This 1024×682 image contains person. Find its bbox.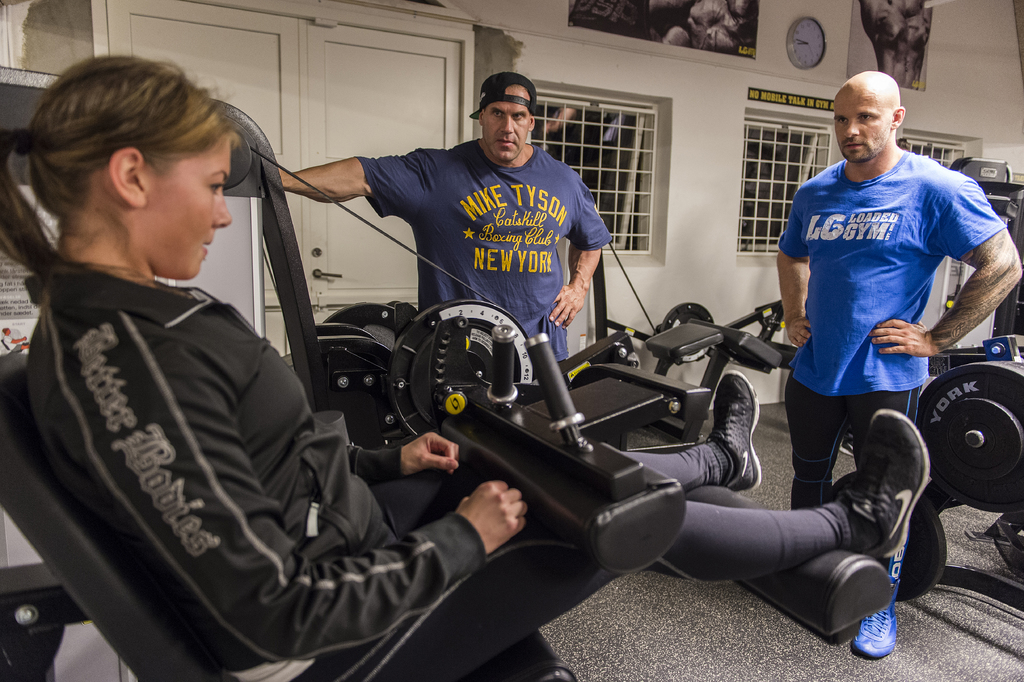
(569, 0, 649, 38).
